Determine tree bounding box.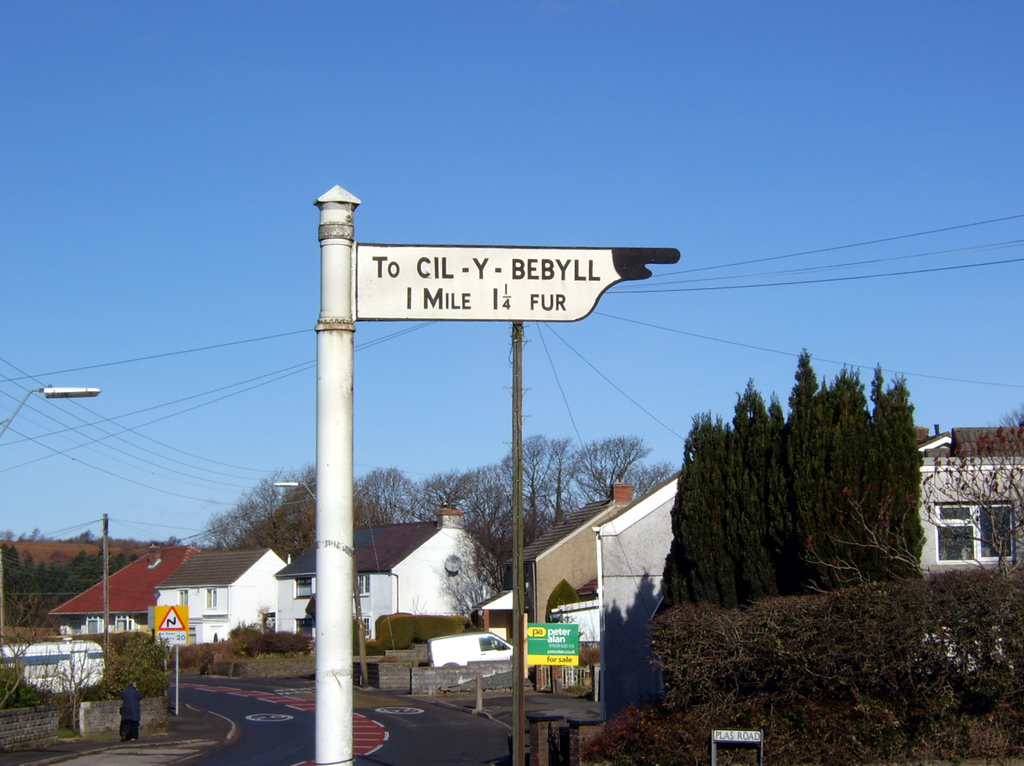
Determined: <region>95, 629, 168, 704</region>.
